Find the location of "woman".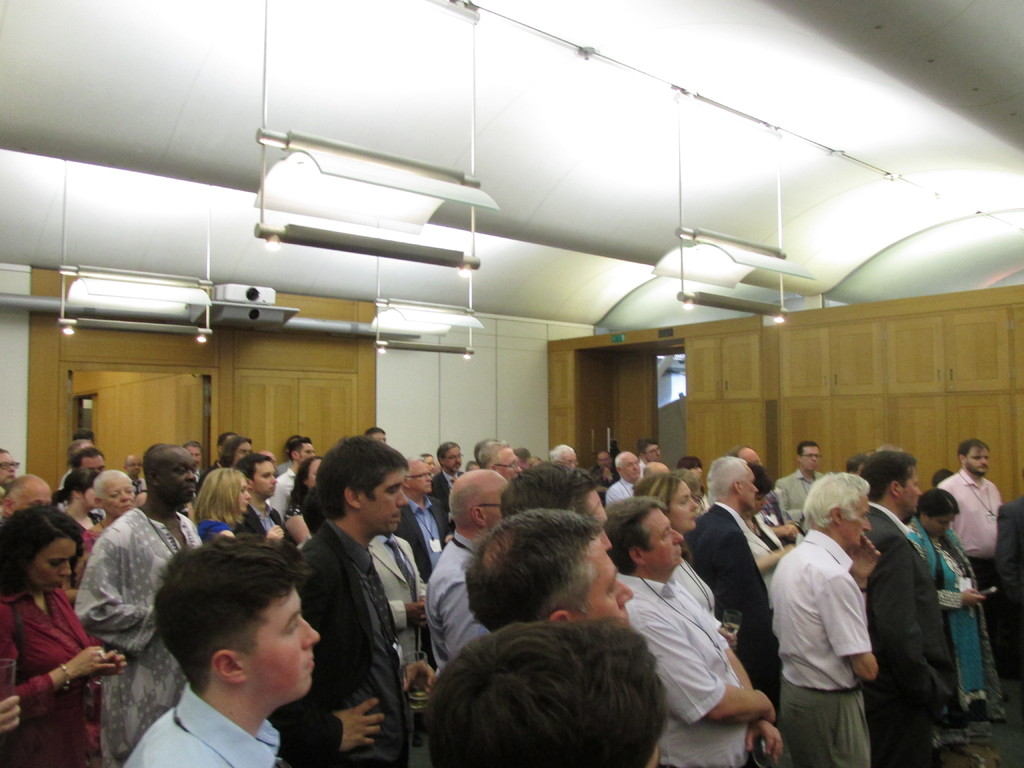
Location: x1=900 y1=483 x2=1012 y2=767.
